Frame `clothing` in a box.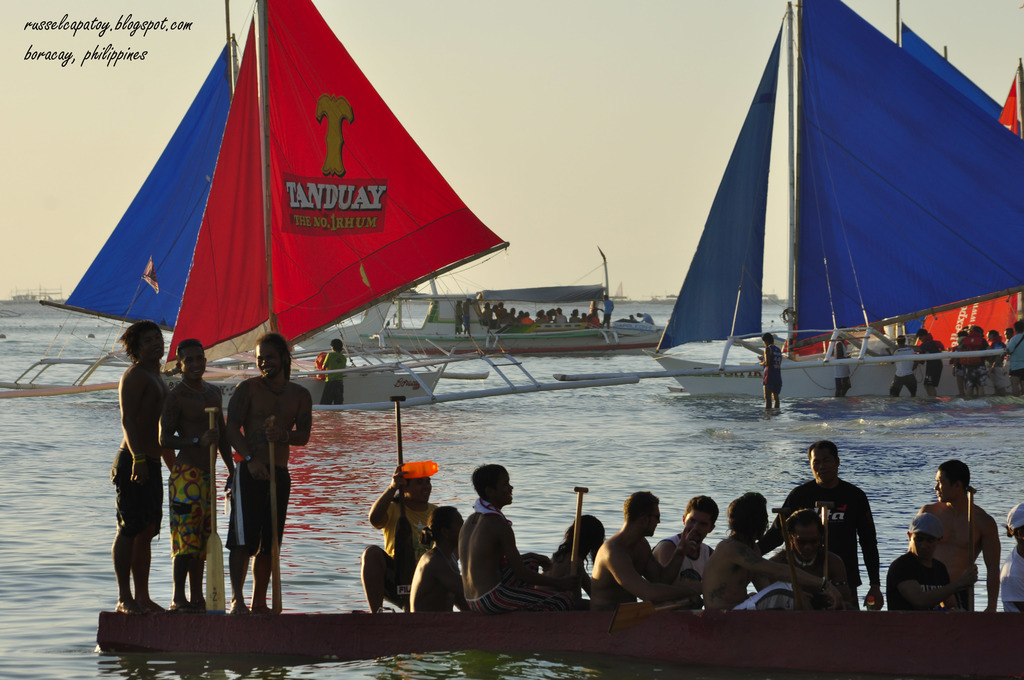
x1=464 y1=583 x2=575 y2=613.
